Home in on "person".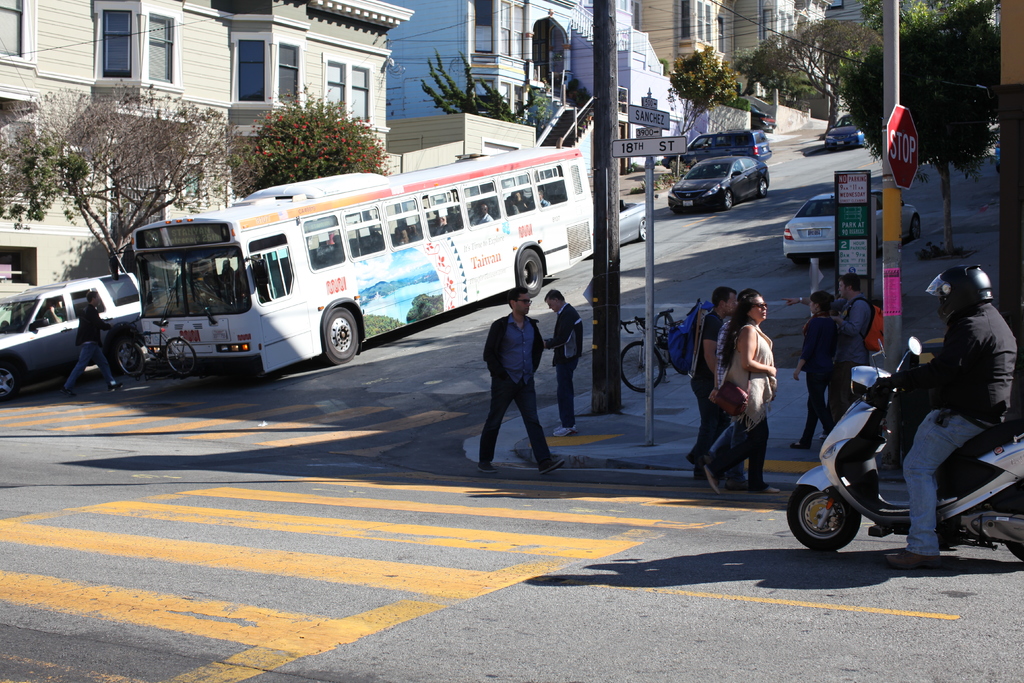
Homed in at bbox=(697, 290, 780, 496).
